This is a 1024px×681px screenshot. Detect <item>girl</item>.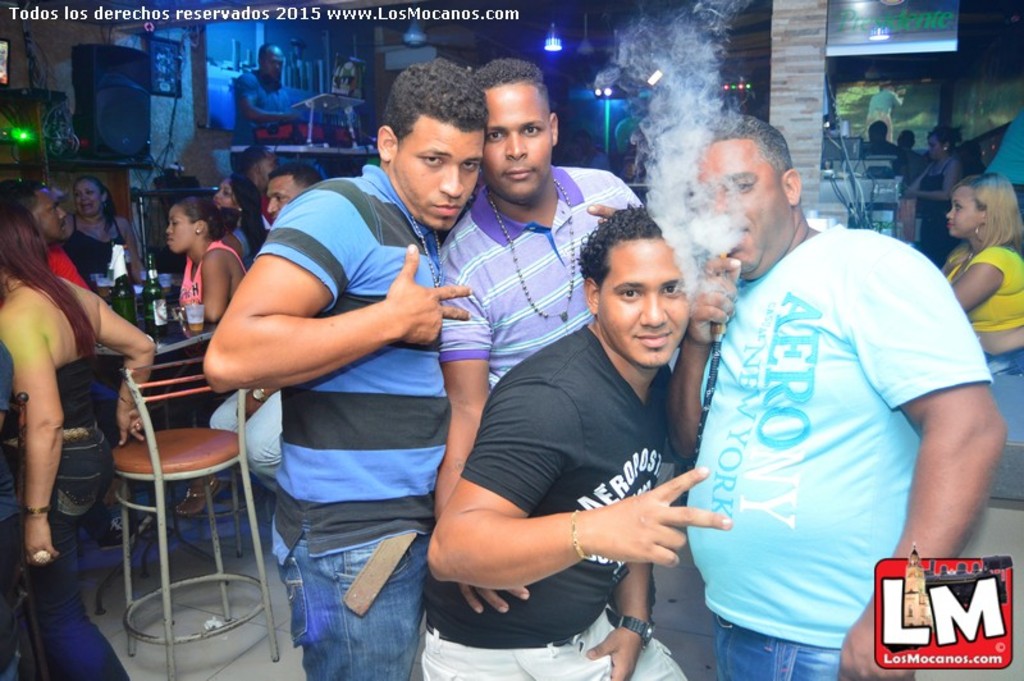
(70, 175, 134, 300).
